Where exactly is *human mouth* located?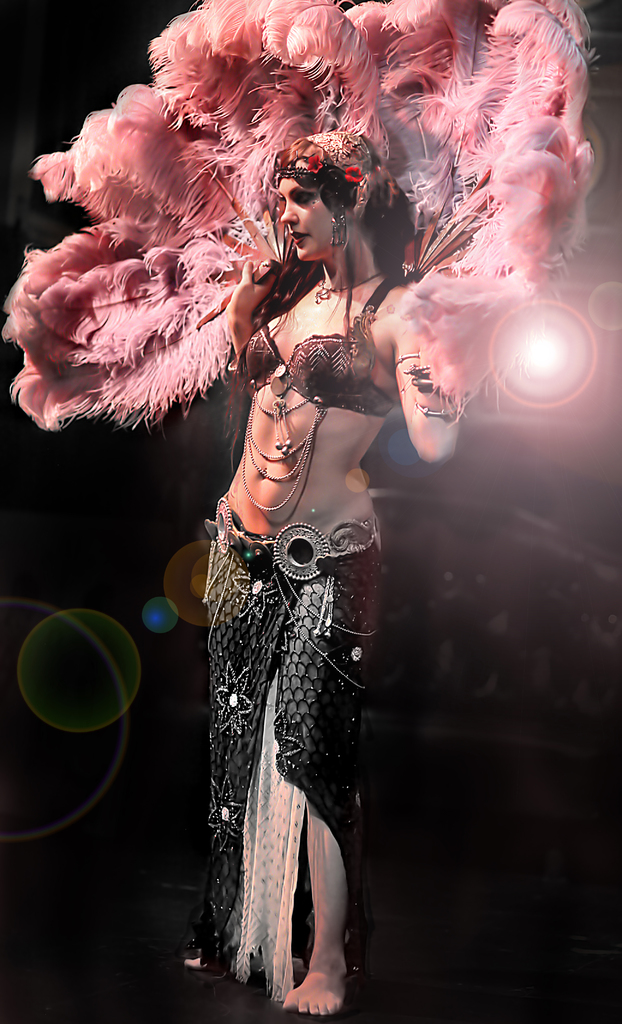
Its bounding box is <bbox>288, 223, 316, 248</bbox>.
